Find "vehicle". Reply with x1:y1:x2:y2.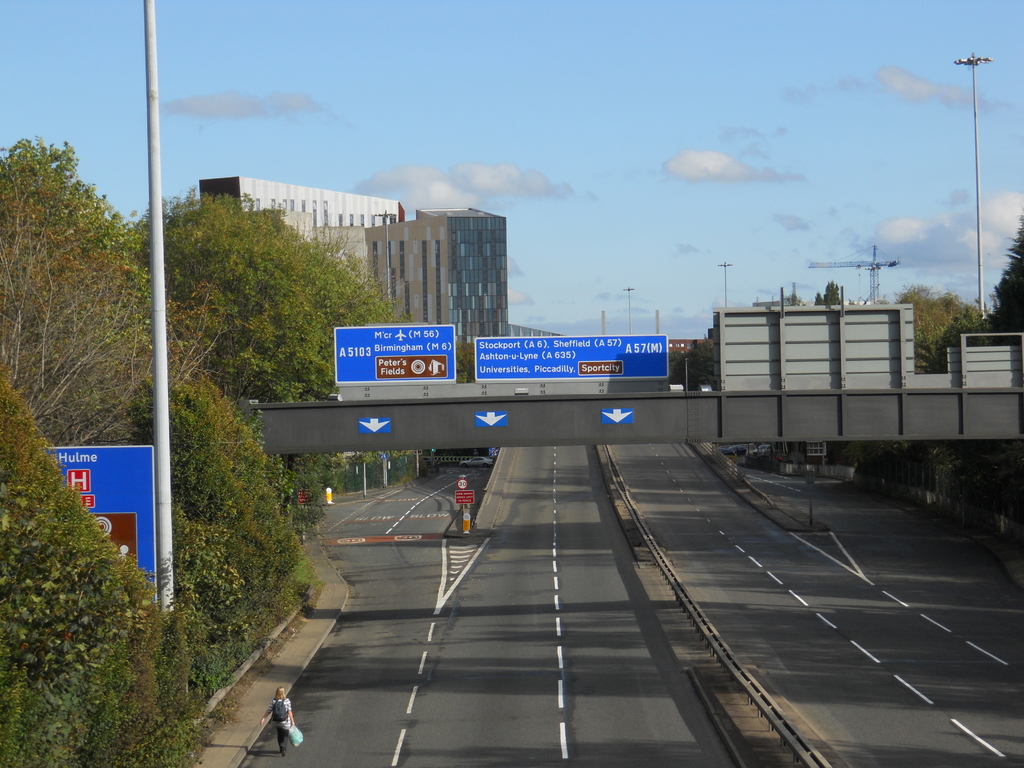
755:442:767:451.
